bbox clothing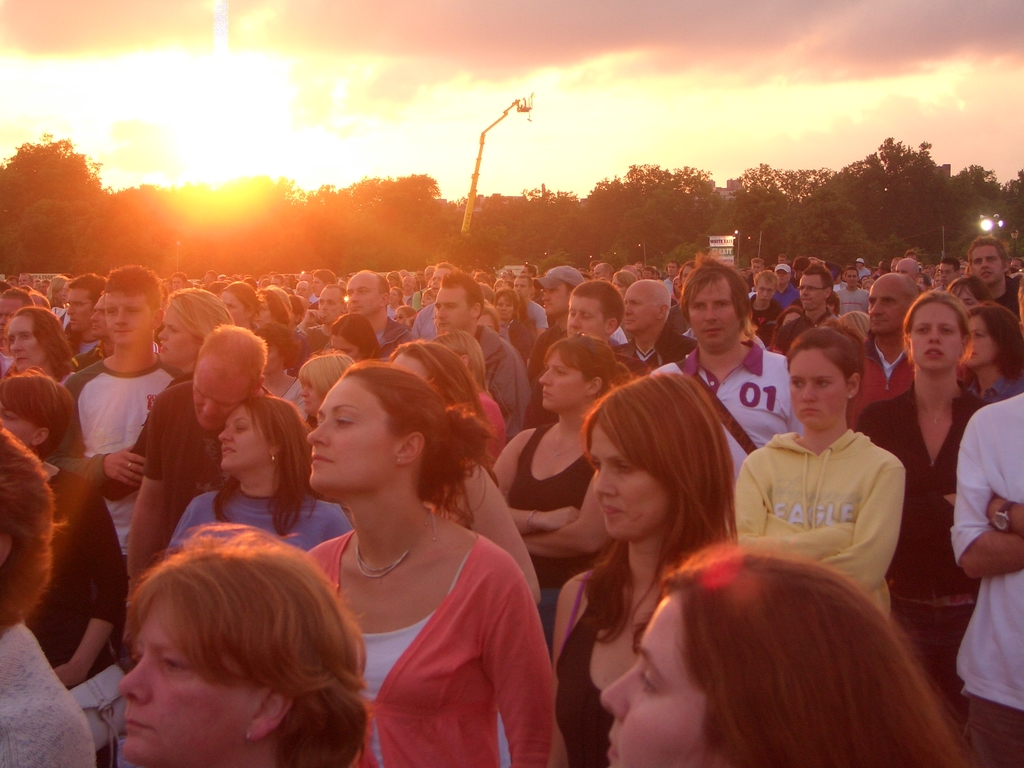
bbox=[413, 298, 458, 335]
